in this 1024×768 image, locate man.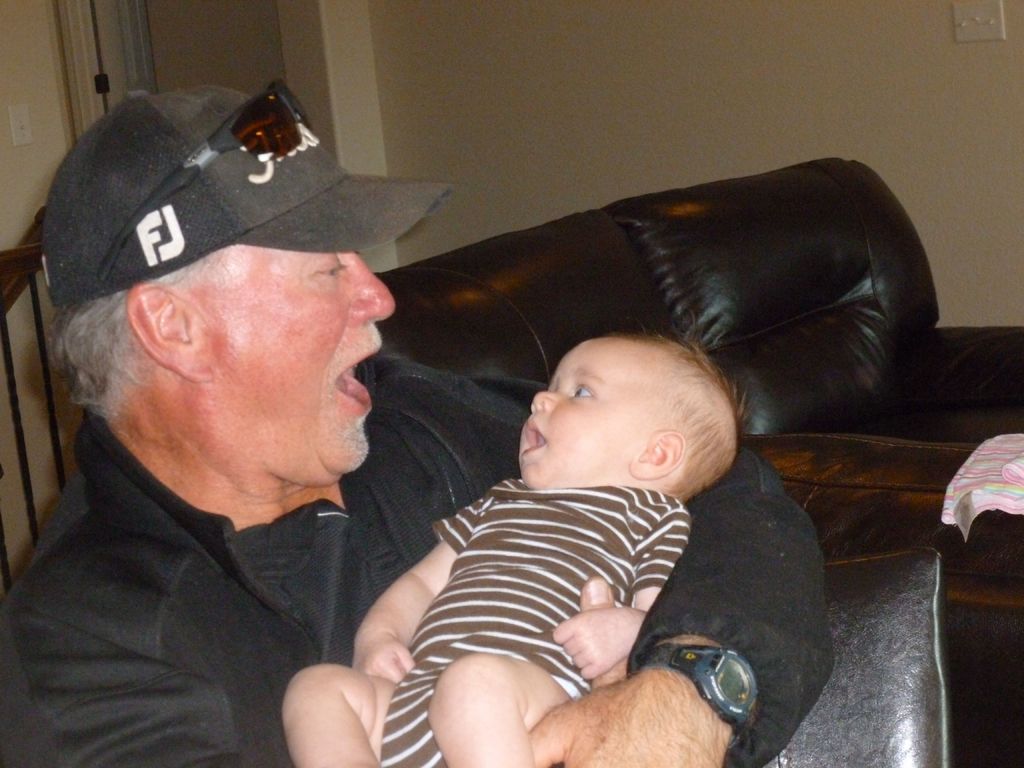
Bounding box: 0, 76, 837, 767.
